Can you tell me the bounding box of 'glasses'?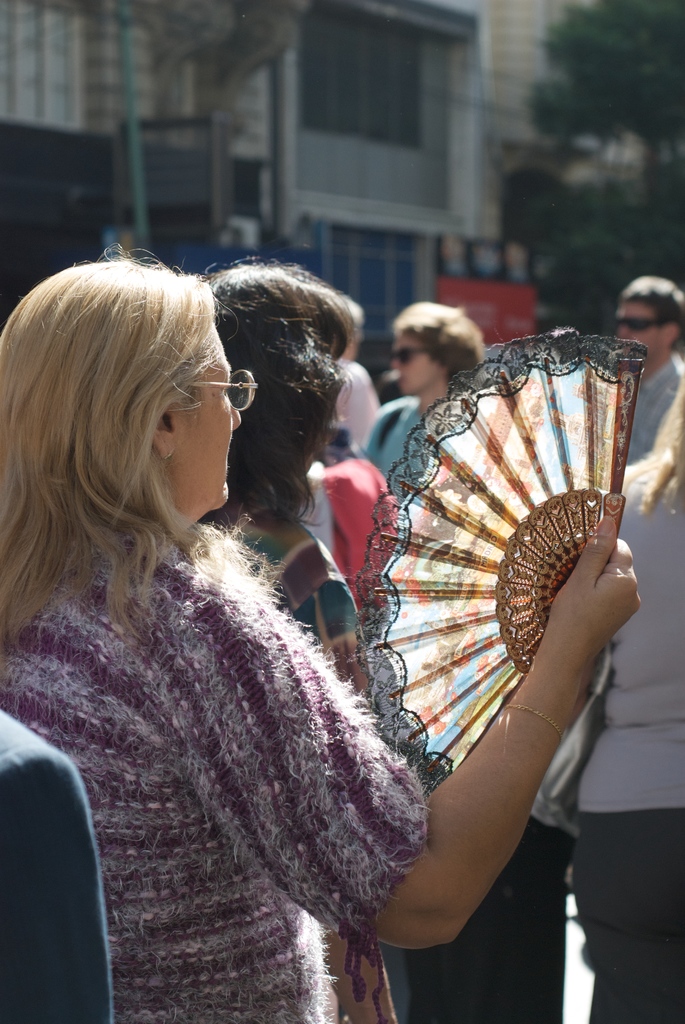
region(388, 342, 456, 370).
